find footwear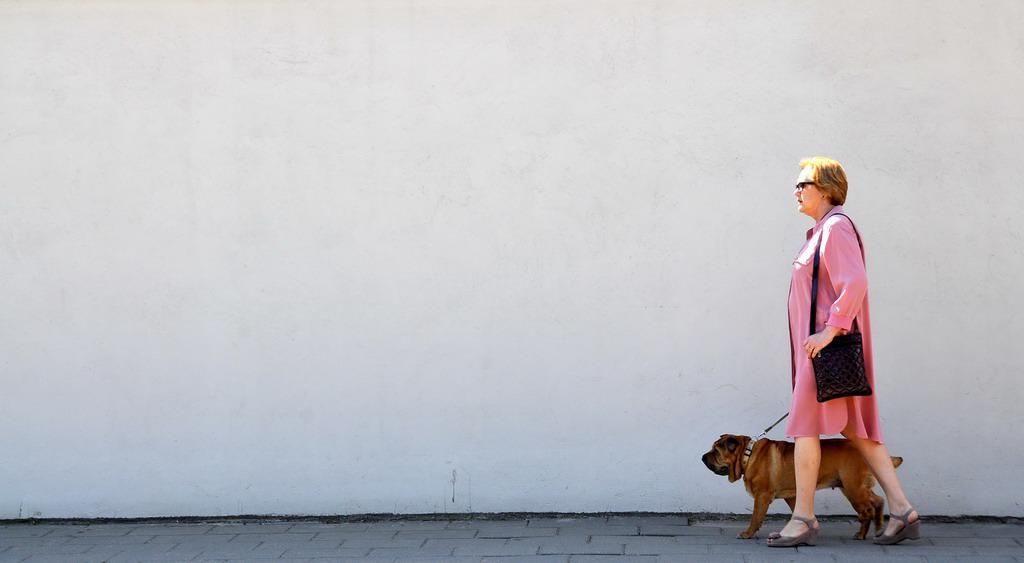
(875, 507, 918, 544)
